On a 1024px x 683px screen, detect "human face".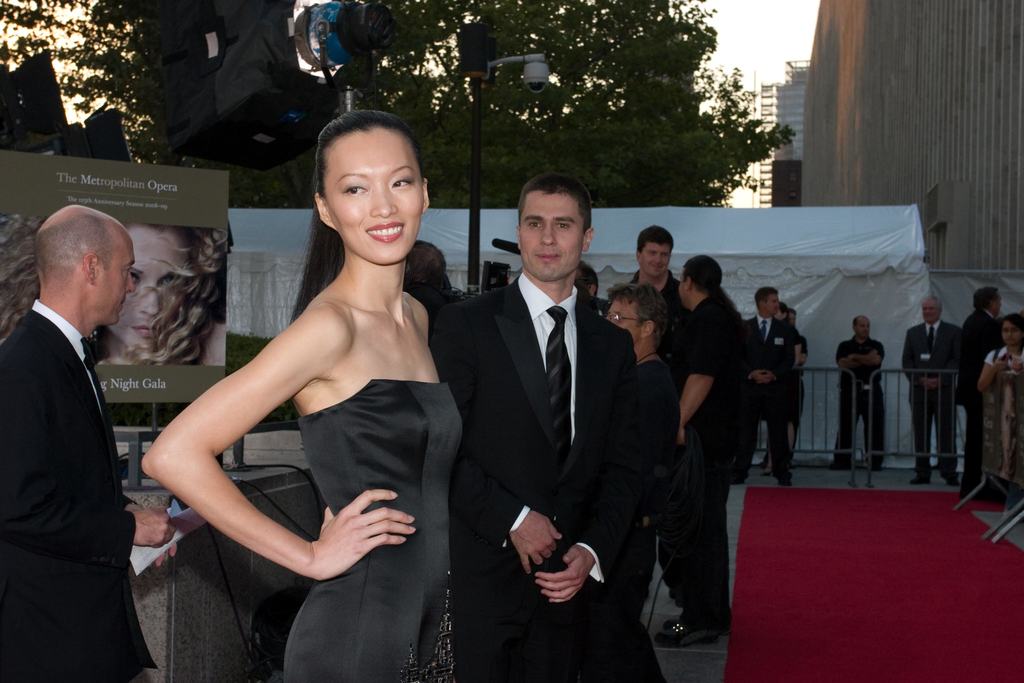
(764,295,775,315).
